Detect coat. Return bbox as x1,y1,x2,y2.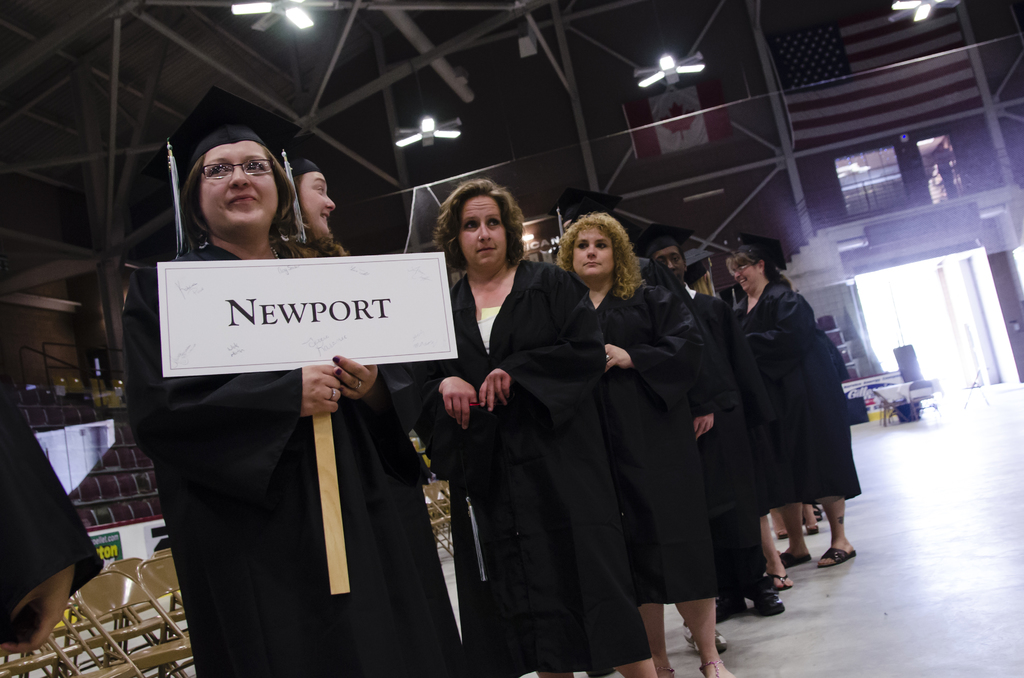
406,273,662,671.
